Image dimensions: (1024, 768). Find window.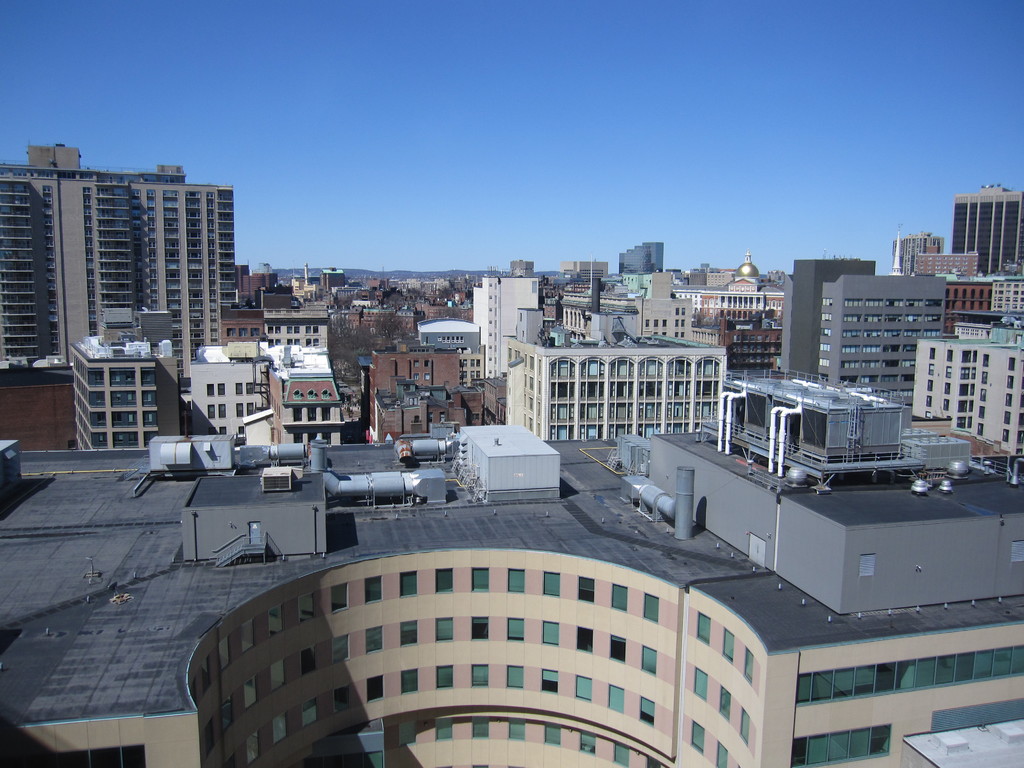
bbox(944, 365, 952, 378).
